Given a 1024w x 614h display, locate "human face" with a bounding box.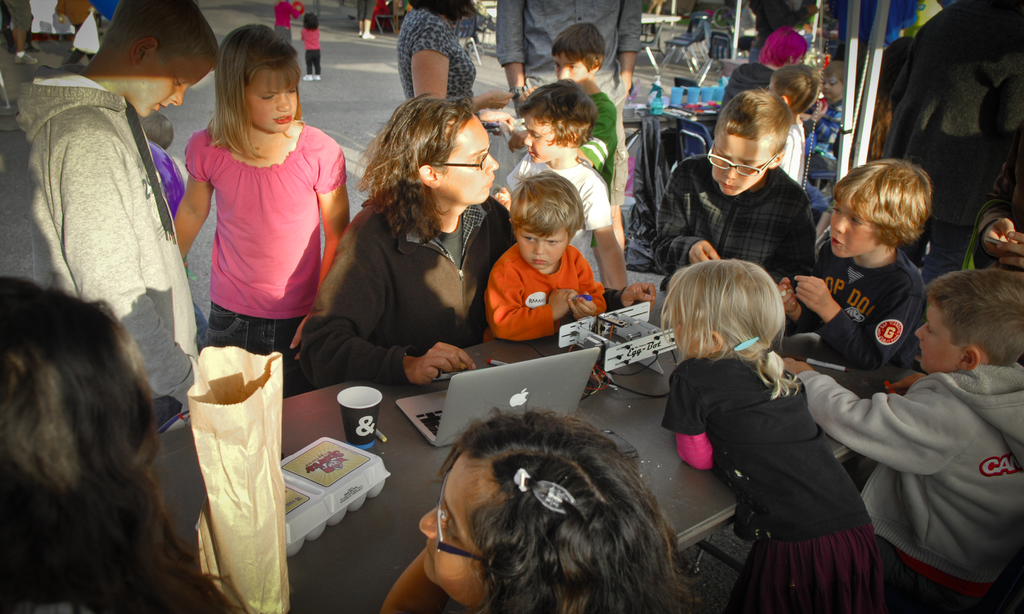
Located: select_region(439, 118, 499, 200).
